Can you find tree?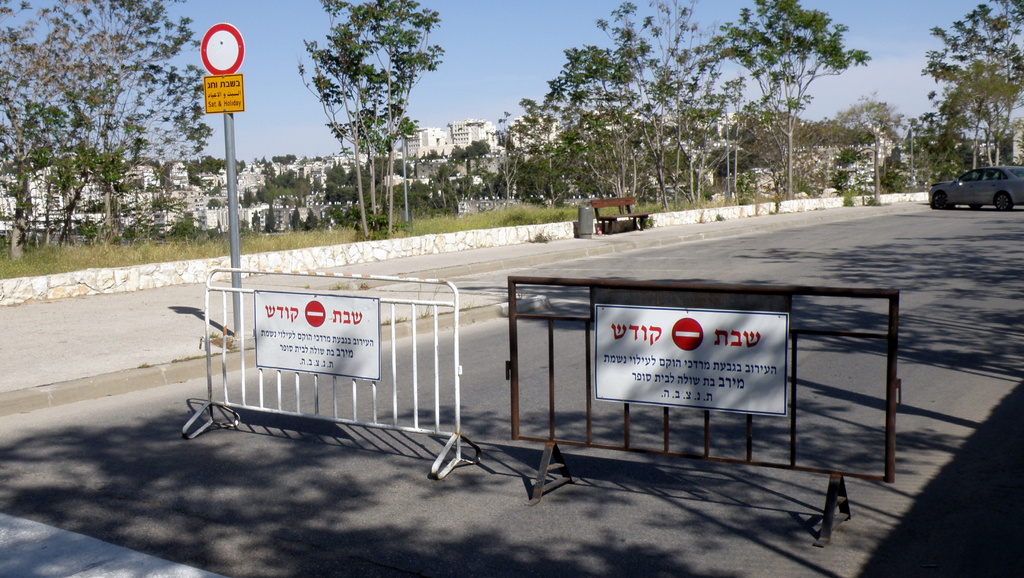
Yes, bounding box: (left=289, top=9, right=442, bottom=224).
